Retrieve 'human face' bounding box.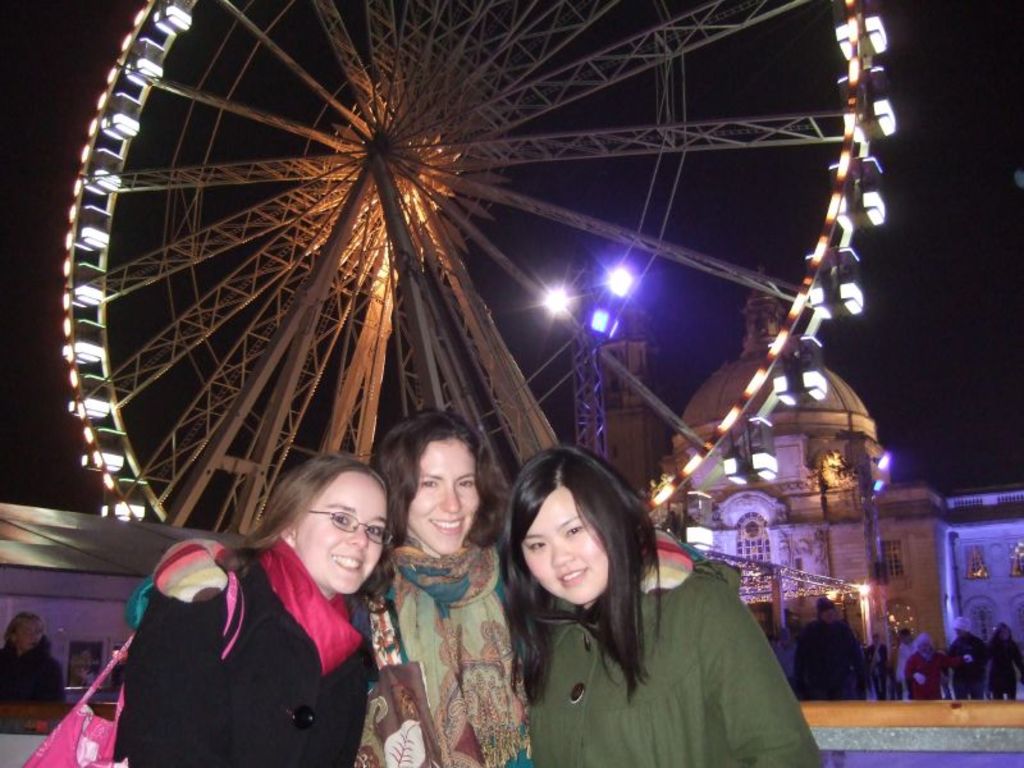
Bounding box: {"x1": 302, "y1": 475, "x2": 389, "y2": 594}.
